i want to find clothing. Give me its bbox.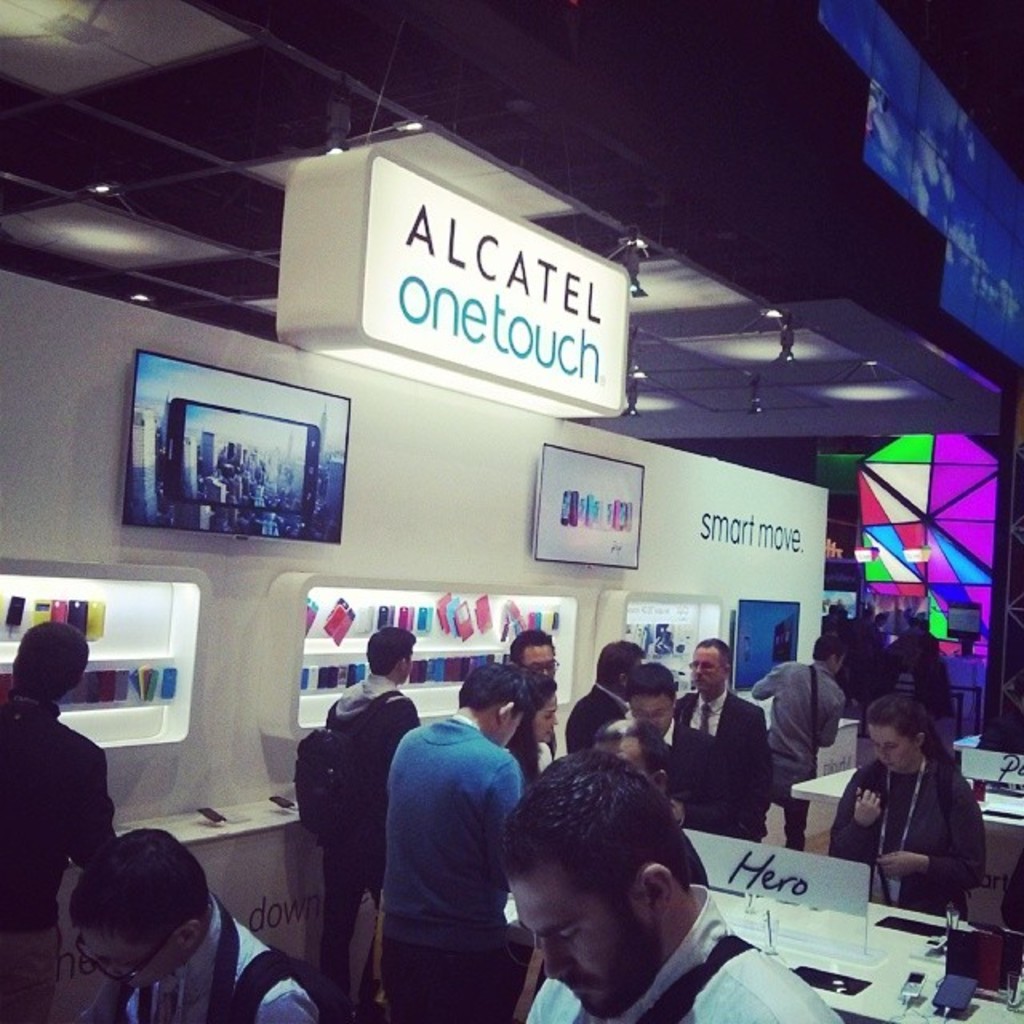
[0,690,128,1022].
